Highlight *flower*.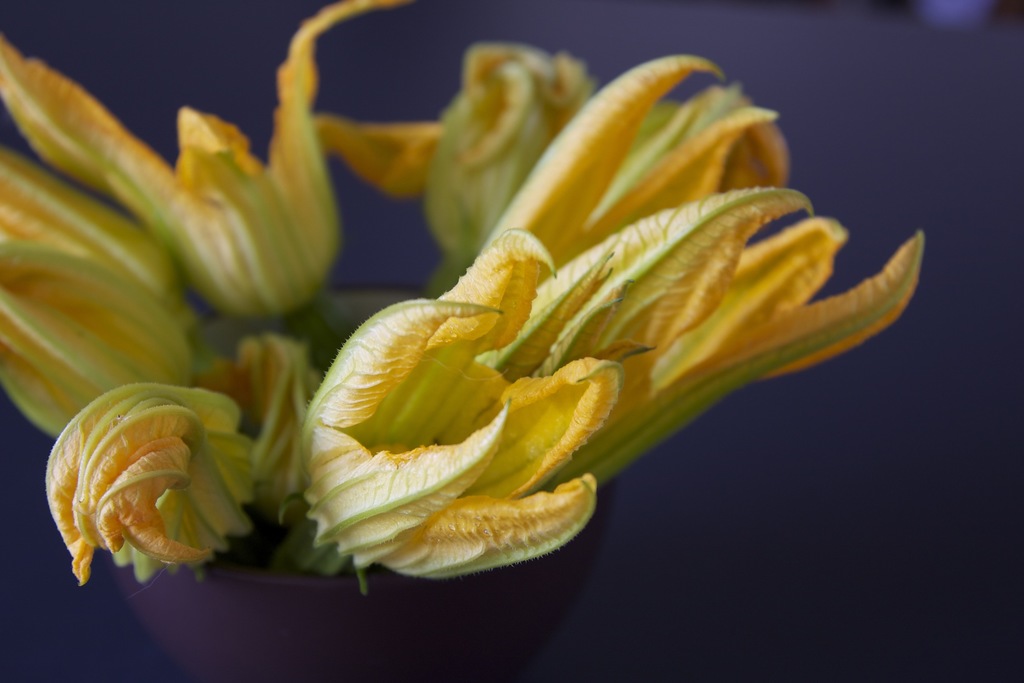
Highlighted region: (left=45, top=386, right=257, bottom=589).
